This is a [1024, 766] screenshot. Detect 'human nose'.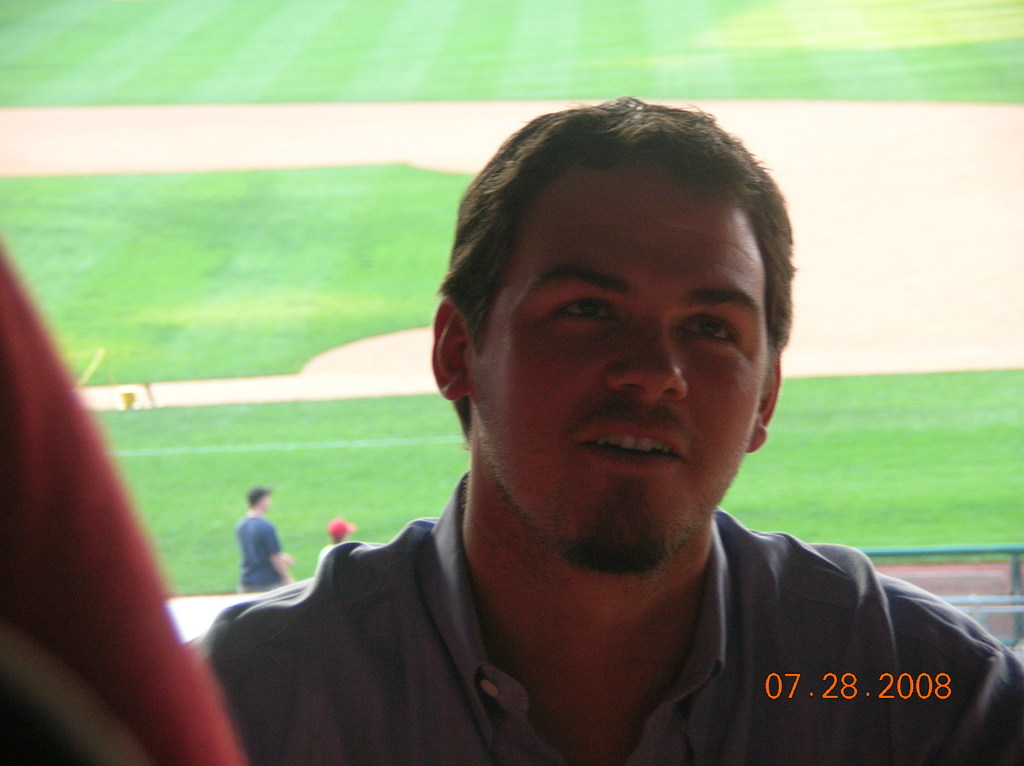
<box>604,318,686,401</box>.
